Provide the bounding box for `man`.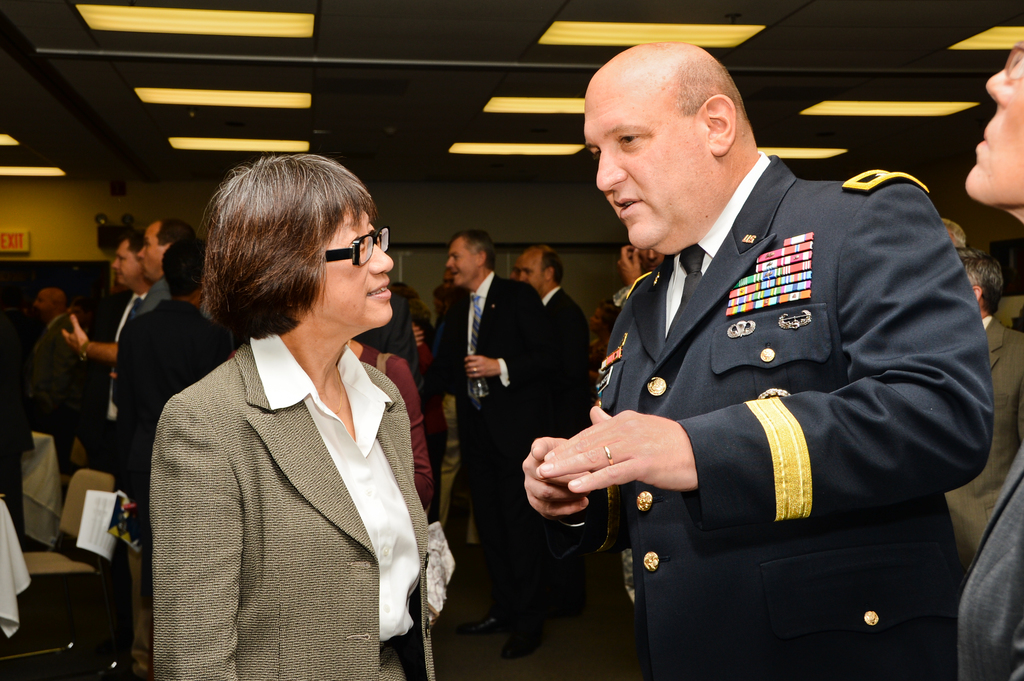
x1=0, y1=288, x2=62, y2=545.
